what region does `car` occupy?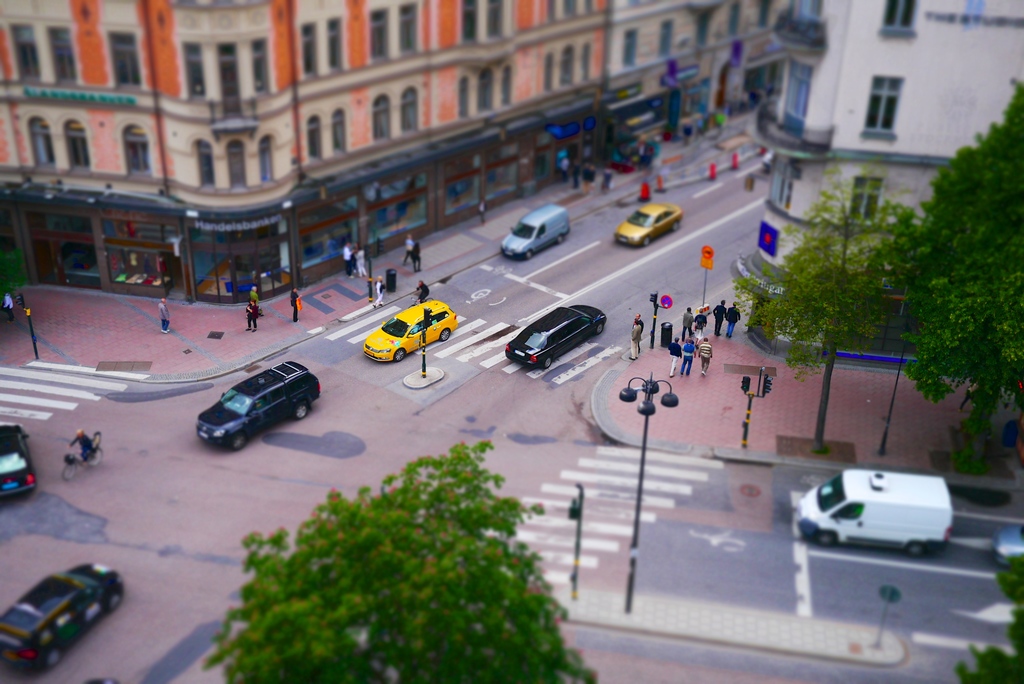
(998,525,1023,558).
